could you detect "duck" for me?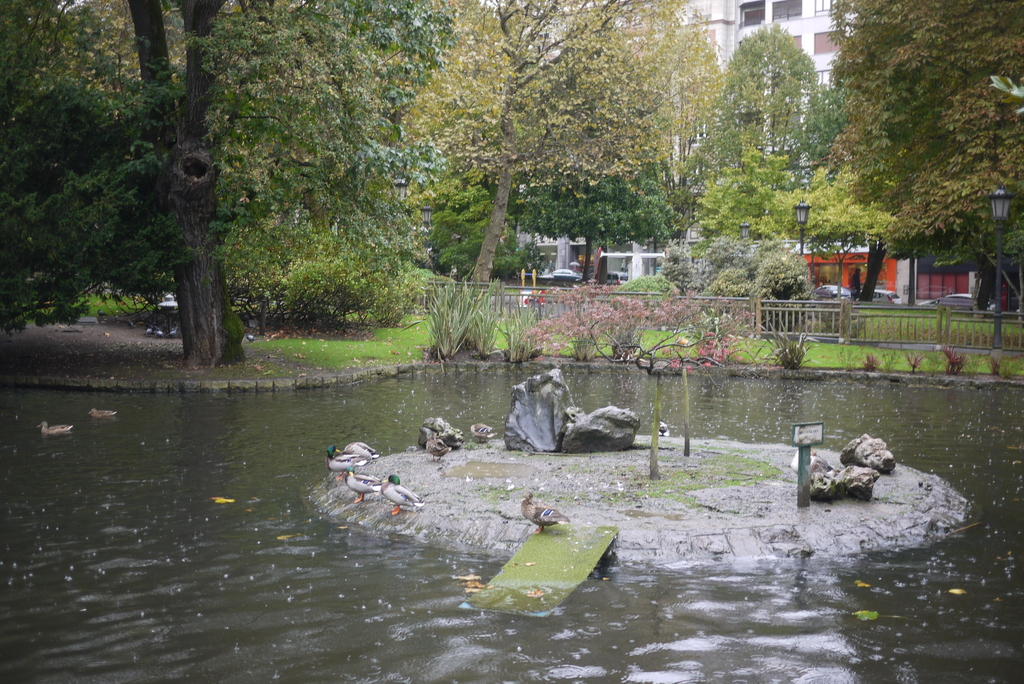
Detection result: bbox(368, 471, 421, 517).
